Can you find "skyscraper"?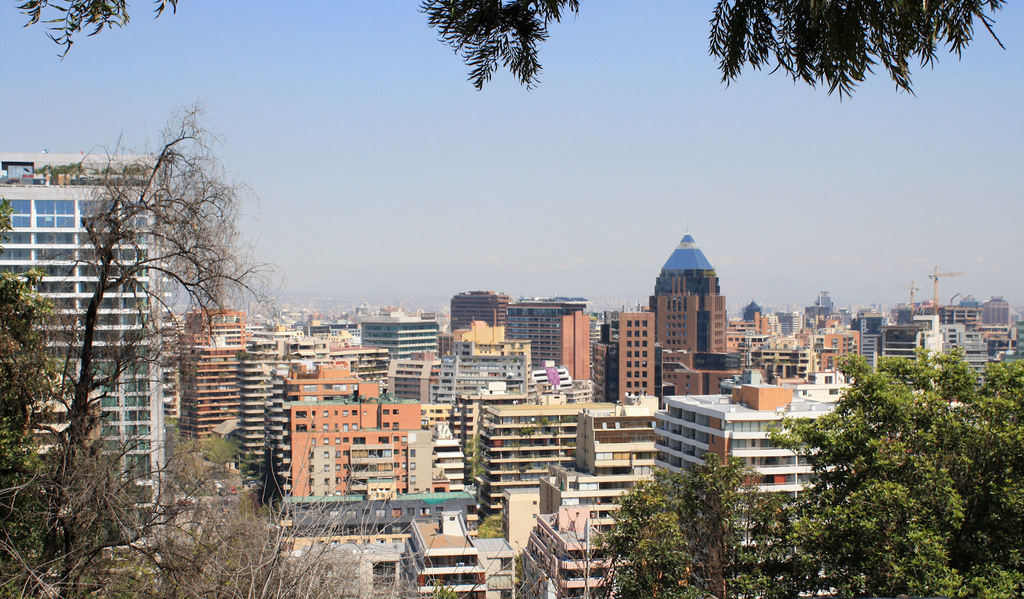
Yes, bounding box: [x1=507, y1=296, x2=580, y2=392].
